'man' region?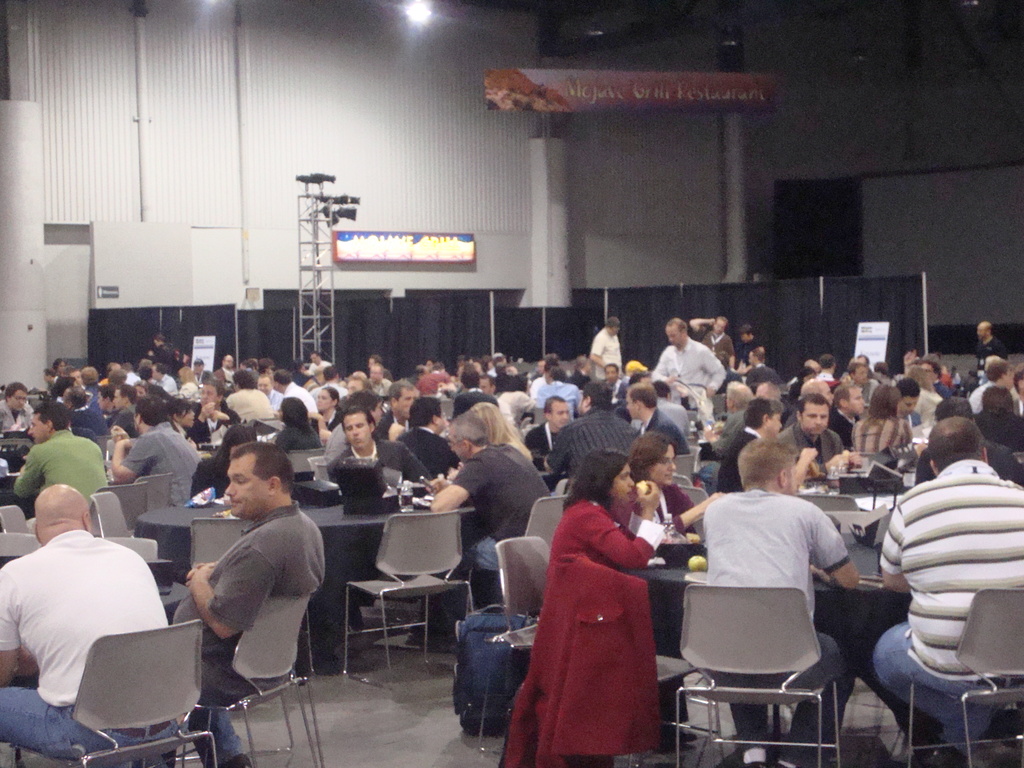
left=58, top=387, right=113, bottom=435
